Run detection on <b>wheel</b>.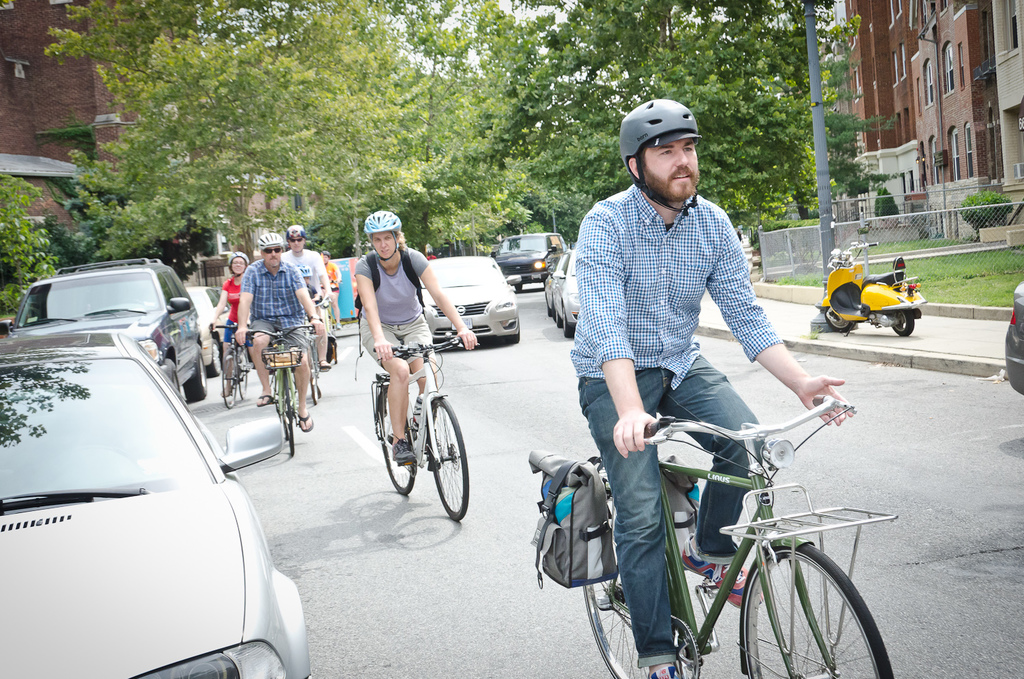
Result: 312/355/318/406.
